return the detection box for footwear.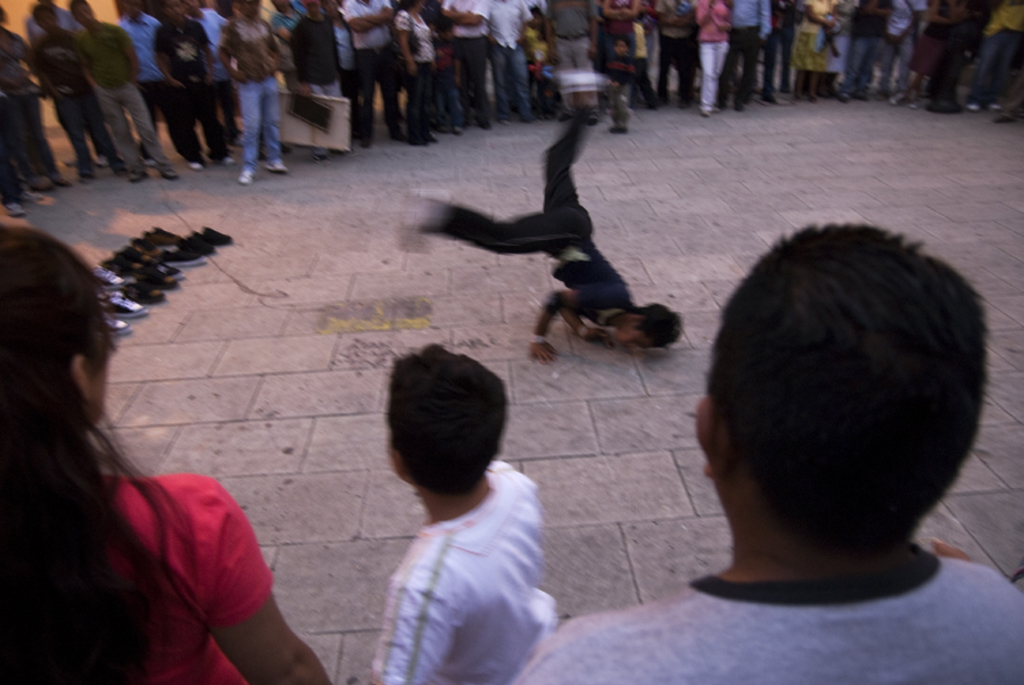
BBox(614, 114, 629, 137).
